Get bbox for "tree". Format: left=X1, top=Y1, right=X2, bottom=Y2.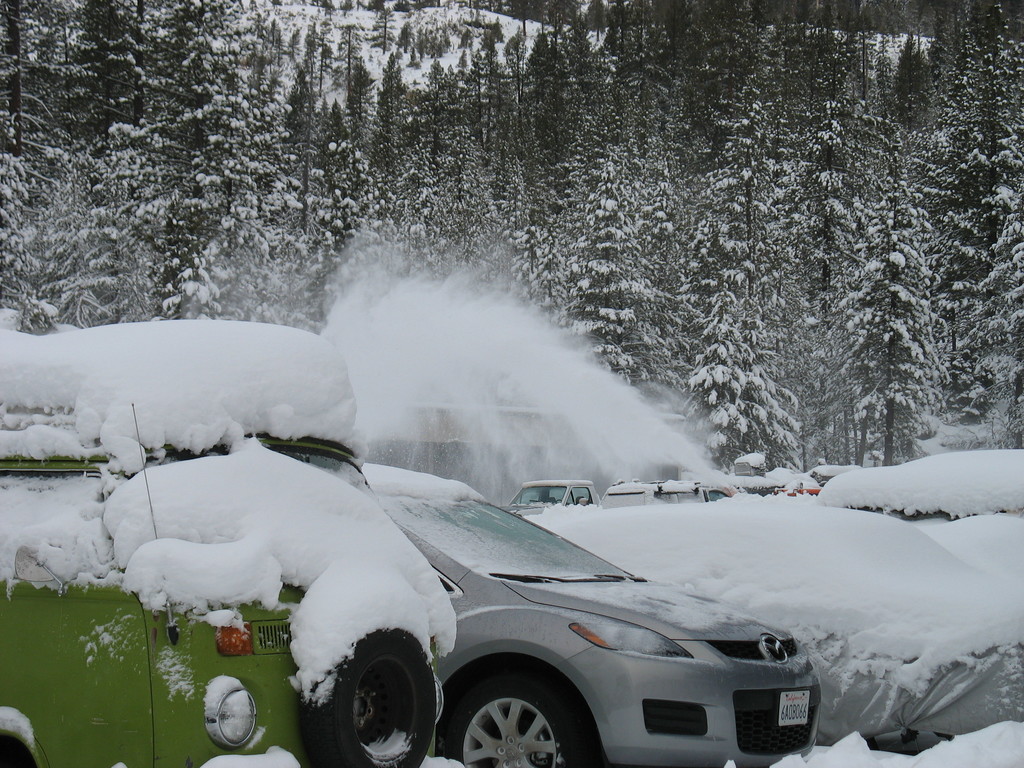
left=698, top=1, right=766, bottom=184.
